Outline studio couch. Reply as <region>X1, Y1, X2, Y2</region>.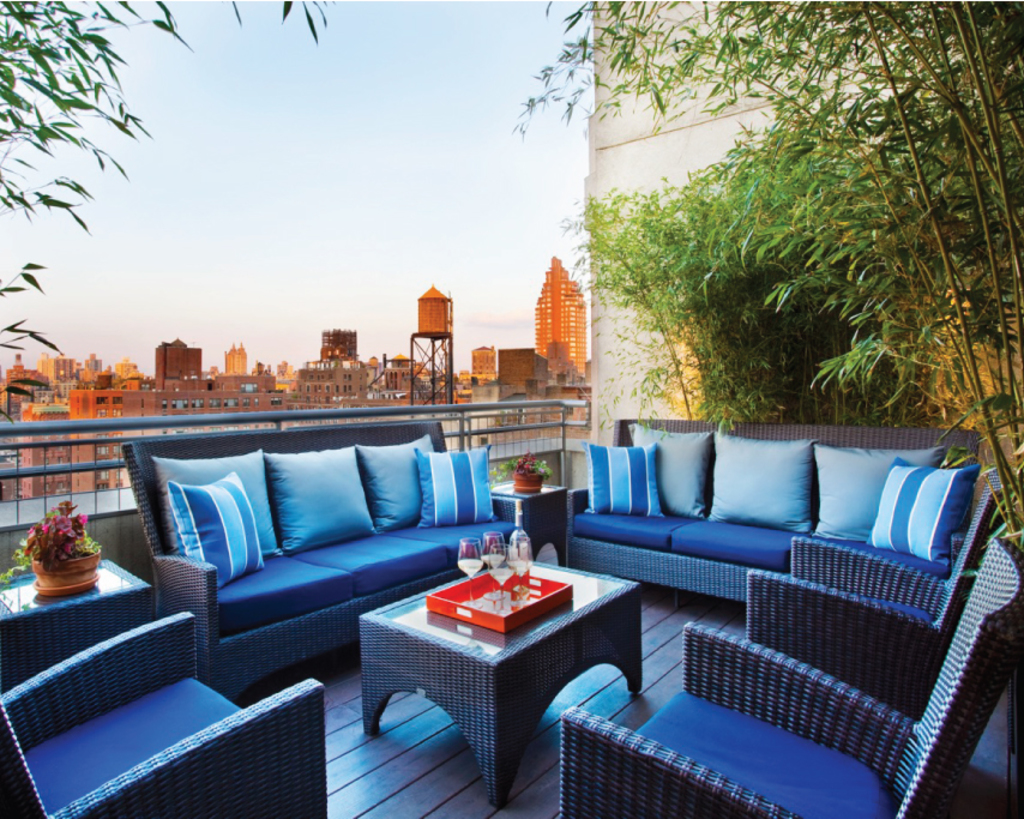
<region>554, 615, 959, 815</region>.
